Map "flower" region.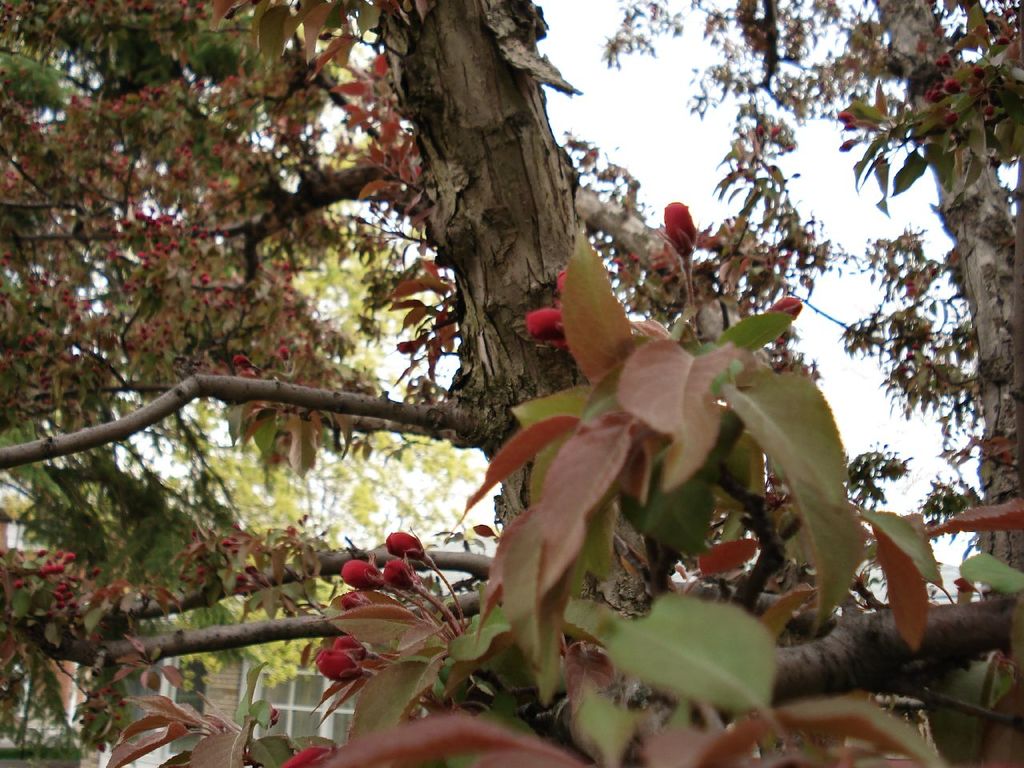
Mapped to locate(279, 747, 339, 767).
